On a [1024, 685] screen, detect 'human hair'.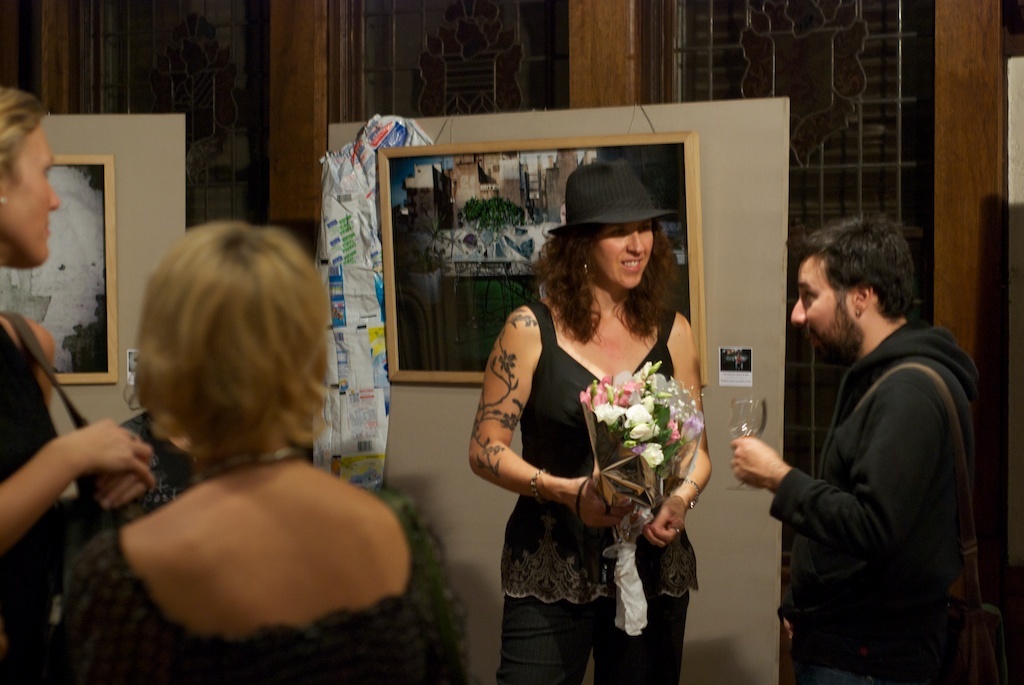
[793,210,918,333].
